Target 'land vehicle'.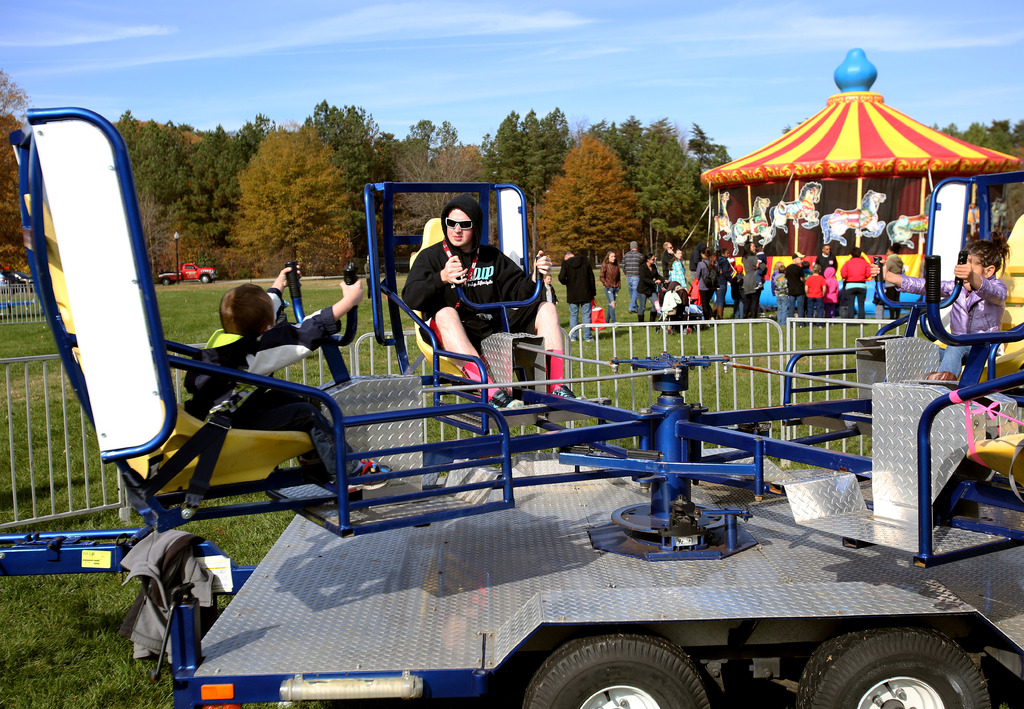
Target region: locate(0, 108, 1023, 708).
